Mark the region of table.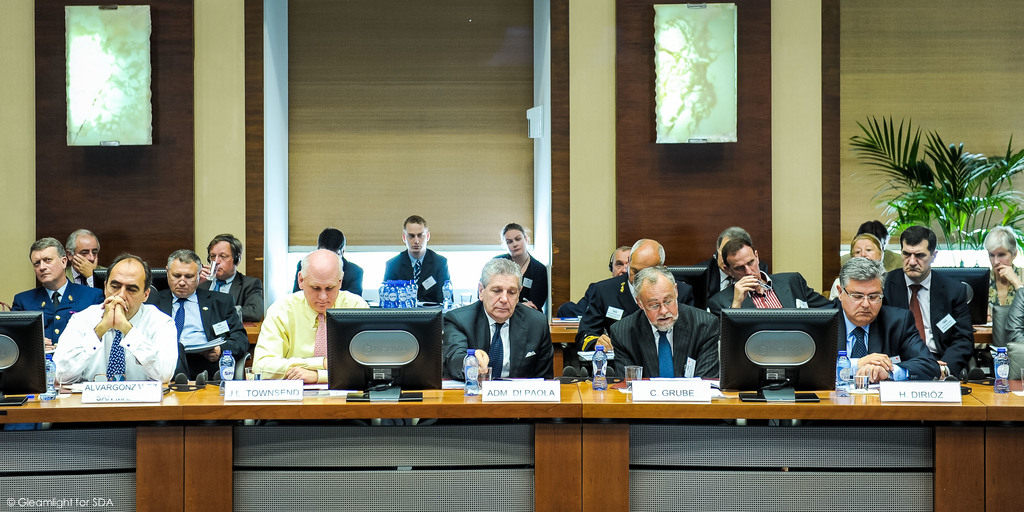
Region: [245,313,1000,335].
